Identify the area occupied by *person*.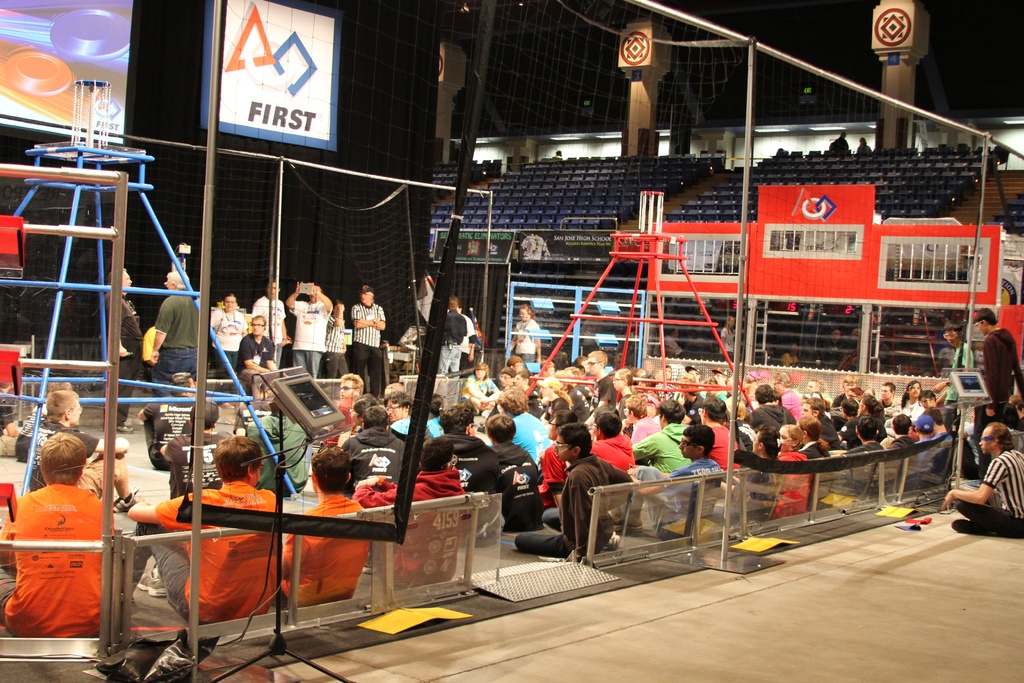
Area: bbox=[241, 286, 287, 375].
